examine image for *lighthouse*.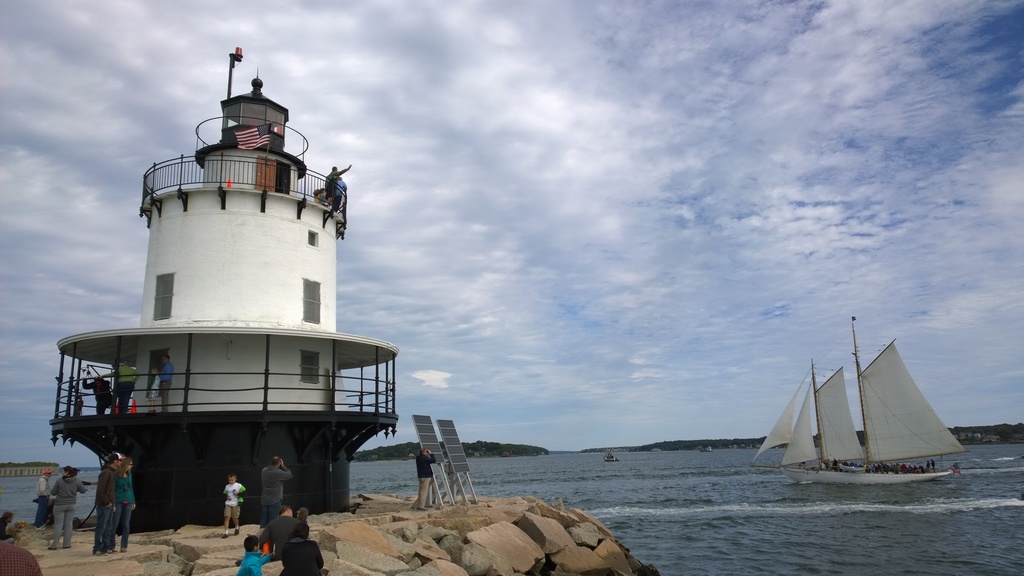
Examination result: box(58, 35, 400, 511).
